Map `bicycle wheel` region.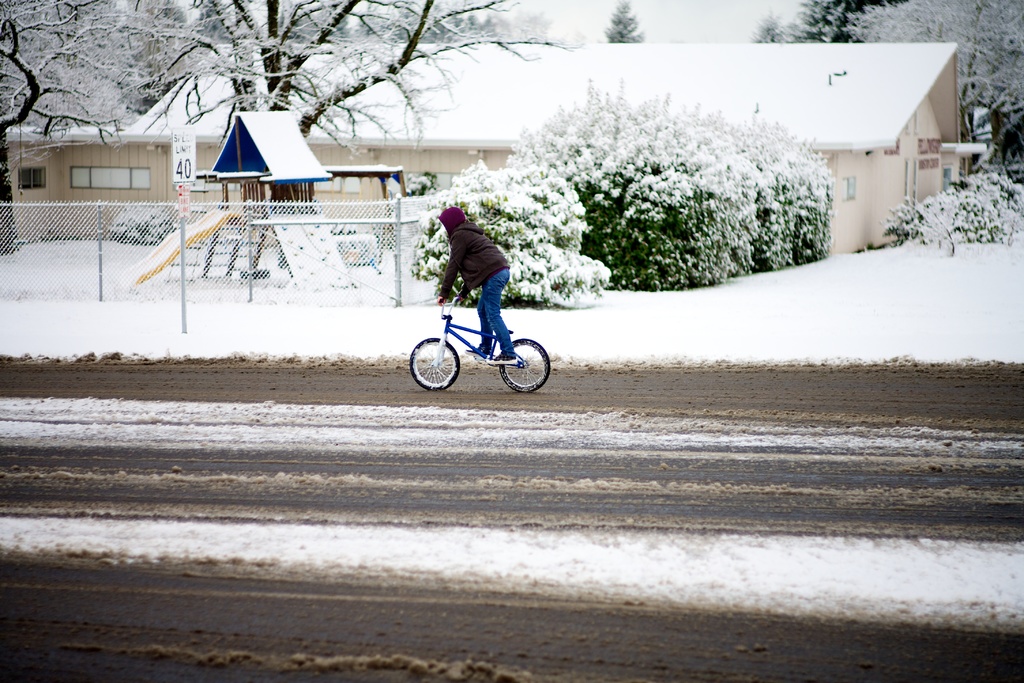
Mapped to (left=503, top=336, right=553, bottom=395).
